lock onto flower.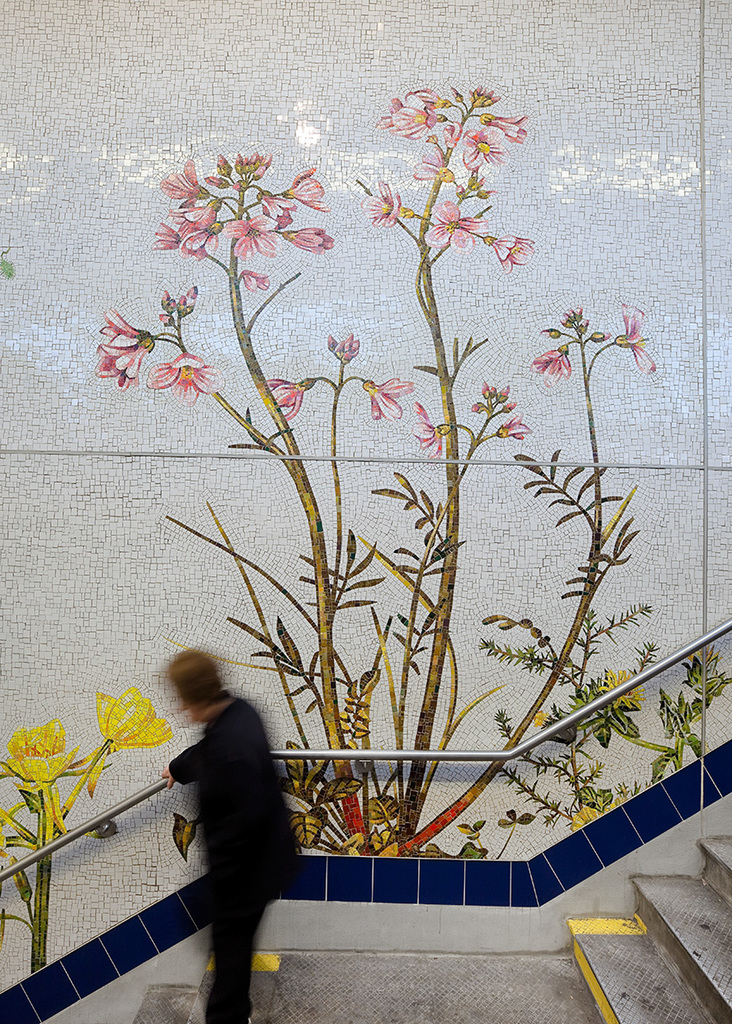
Locked: region(369, 185, 417, 224).
